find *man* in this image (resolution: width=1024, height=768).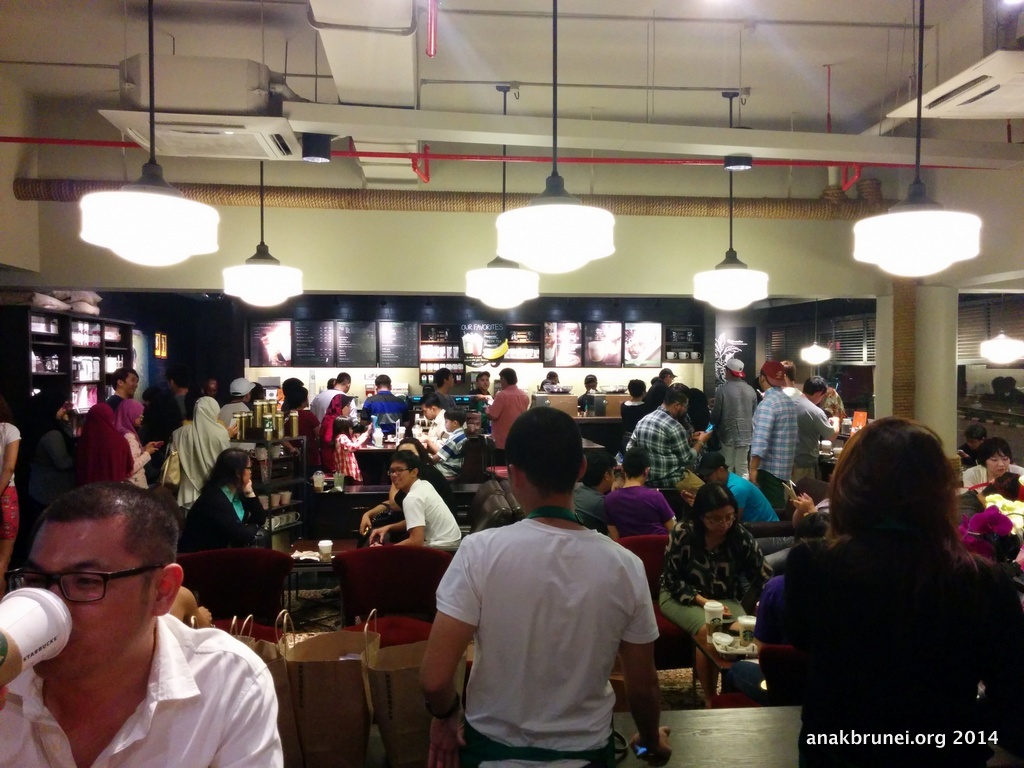
[x1=360, y1=374, x2=410, y2=433].
